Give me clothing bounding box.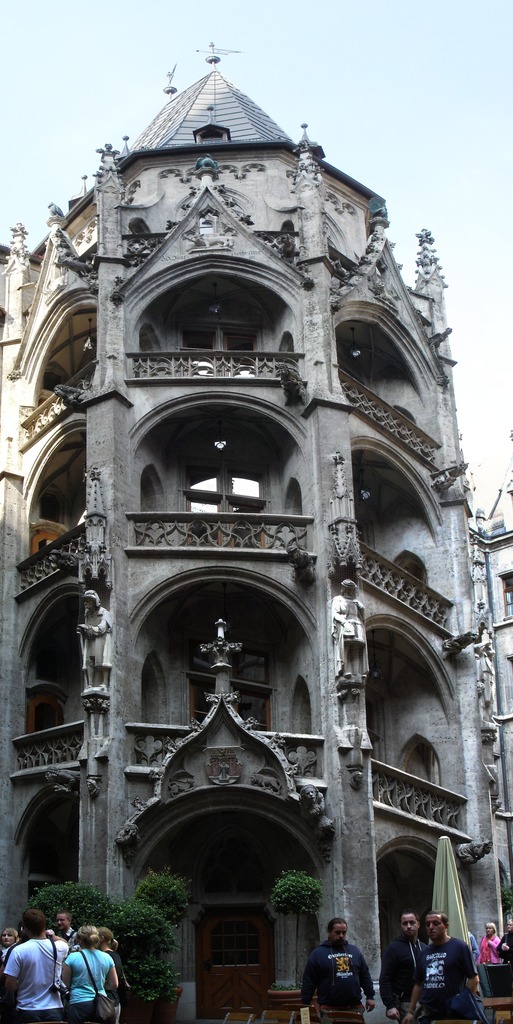
(left=330, top=597, right=369, bottom=678).
